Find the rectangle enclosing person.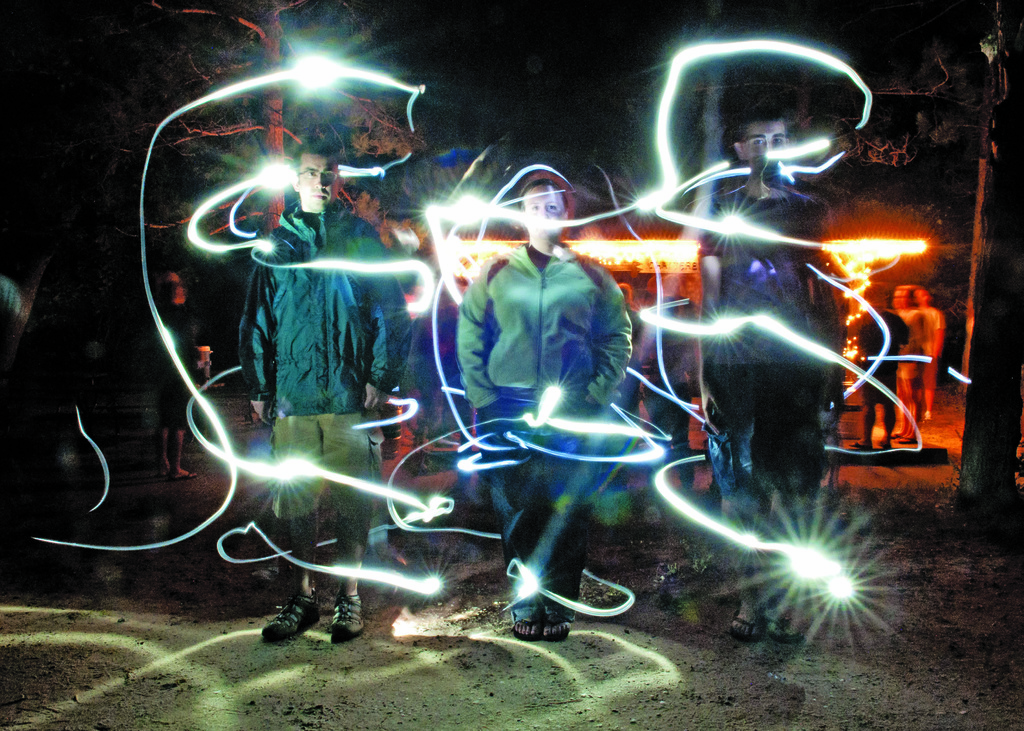
(457,170,630,637).
